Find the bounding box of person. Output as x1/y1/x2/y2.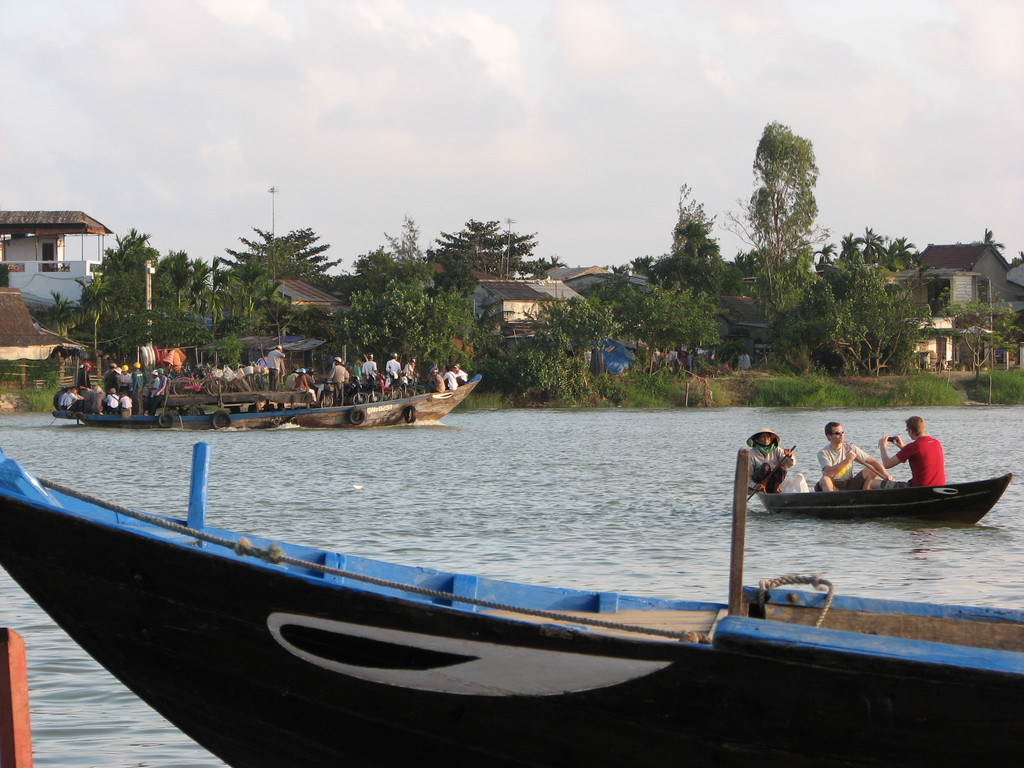
746/429/808/495.
